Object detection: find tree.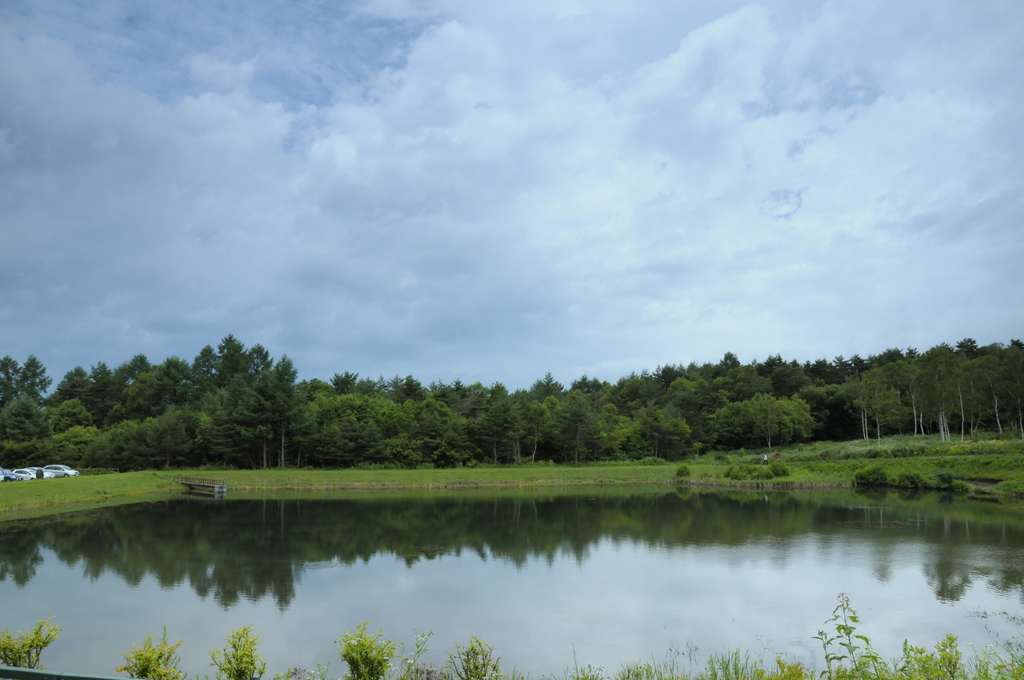
490, 389, 531, 457.
